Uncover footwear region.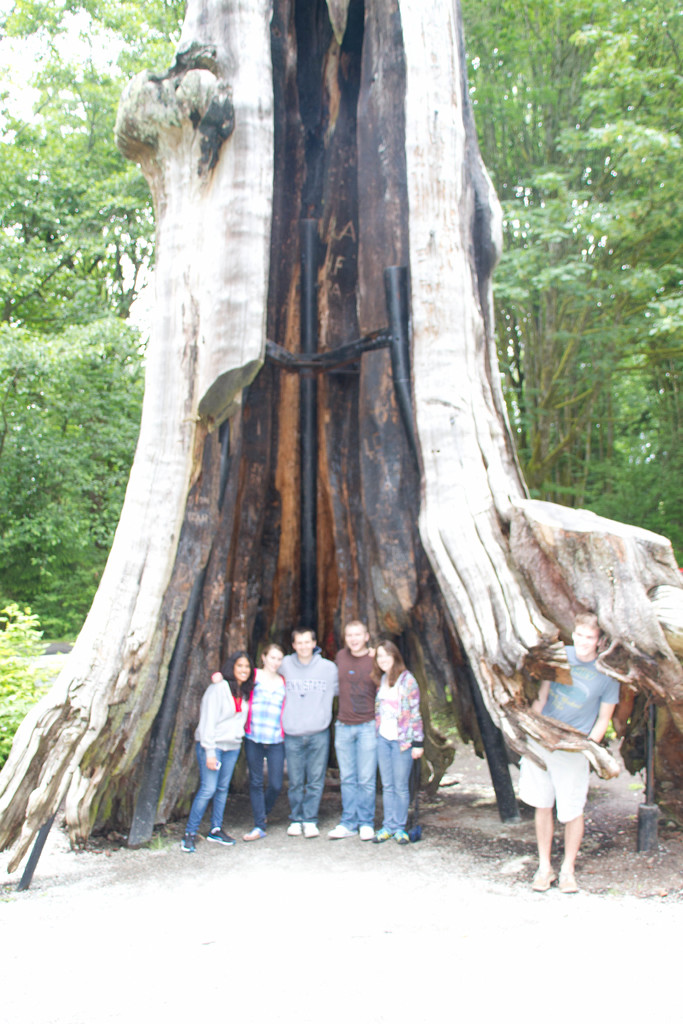
Uncovered: <box>391,826,411,844</box>.
